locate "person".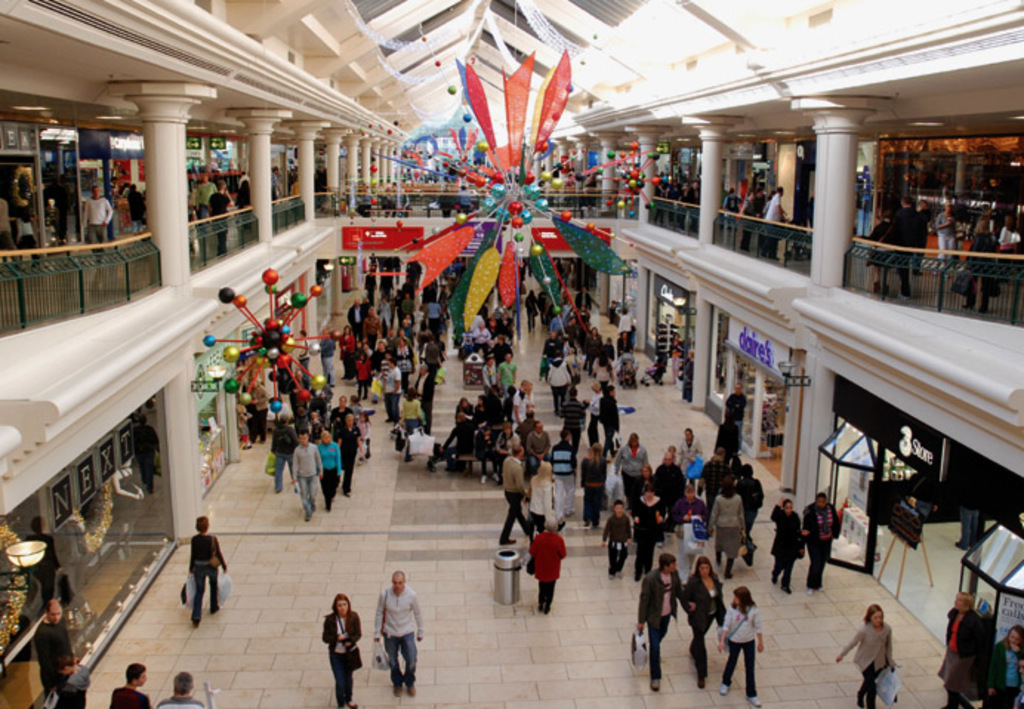
Bounding box: (left=675, top=554, right=730, bottom=688).
